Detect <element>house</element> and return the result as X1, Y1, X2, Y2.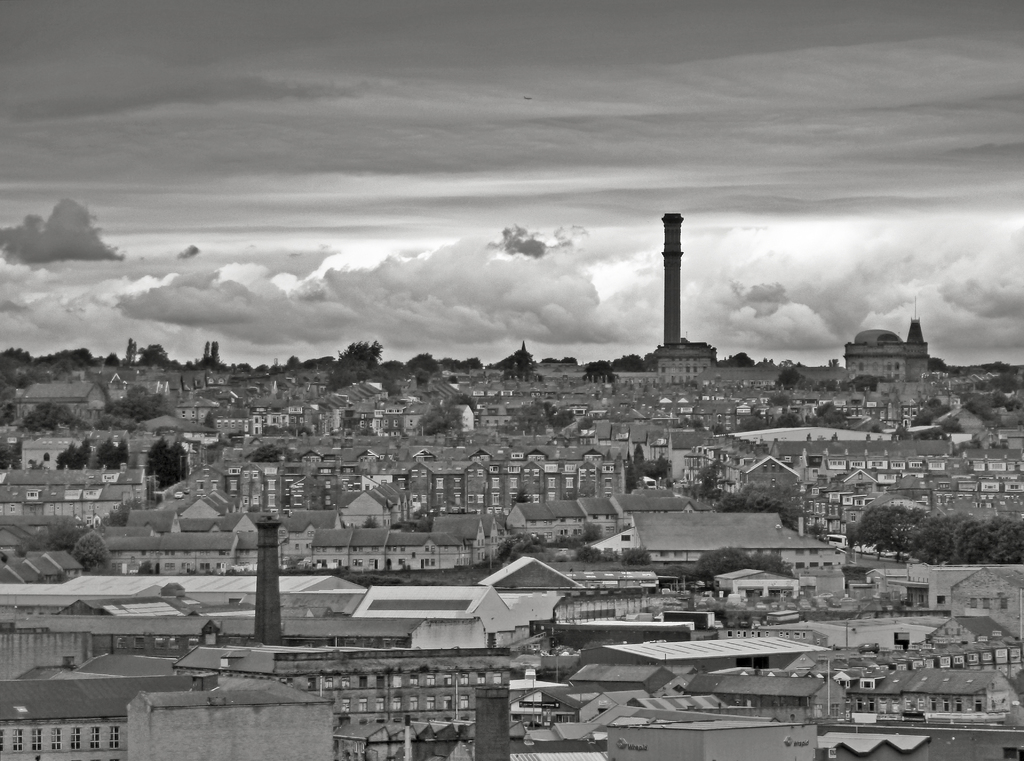
175, 388, 218, 430.
